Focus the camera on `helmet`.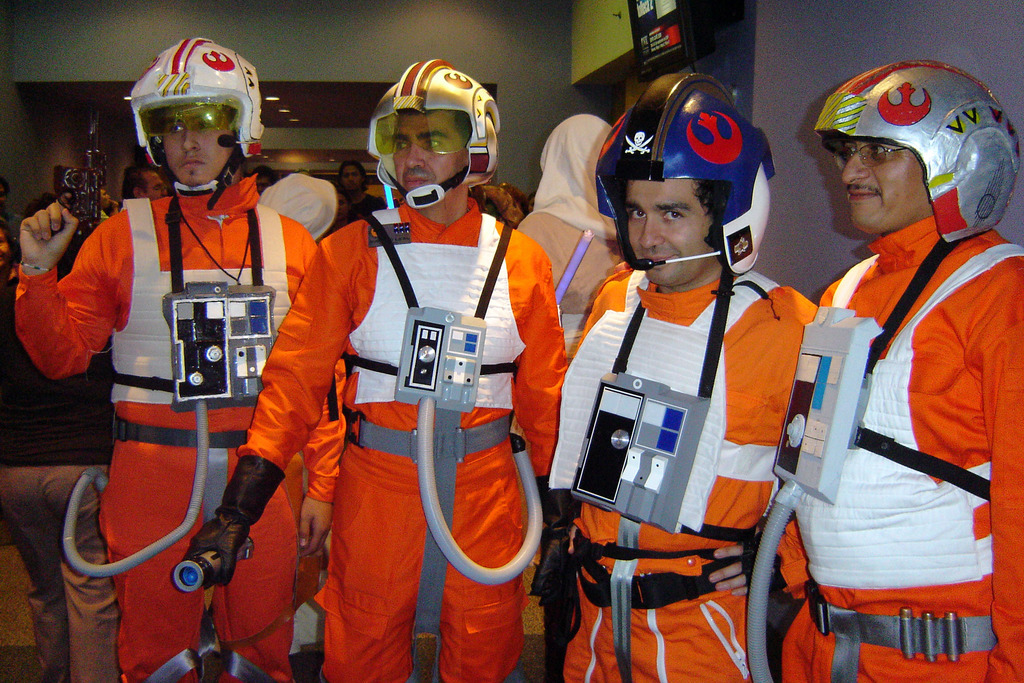
Focus region: bbox=(367, 59, 502, 209).
